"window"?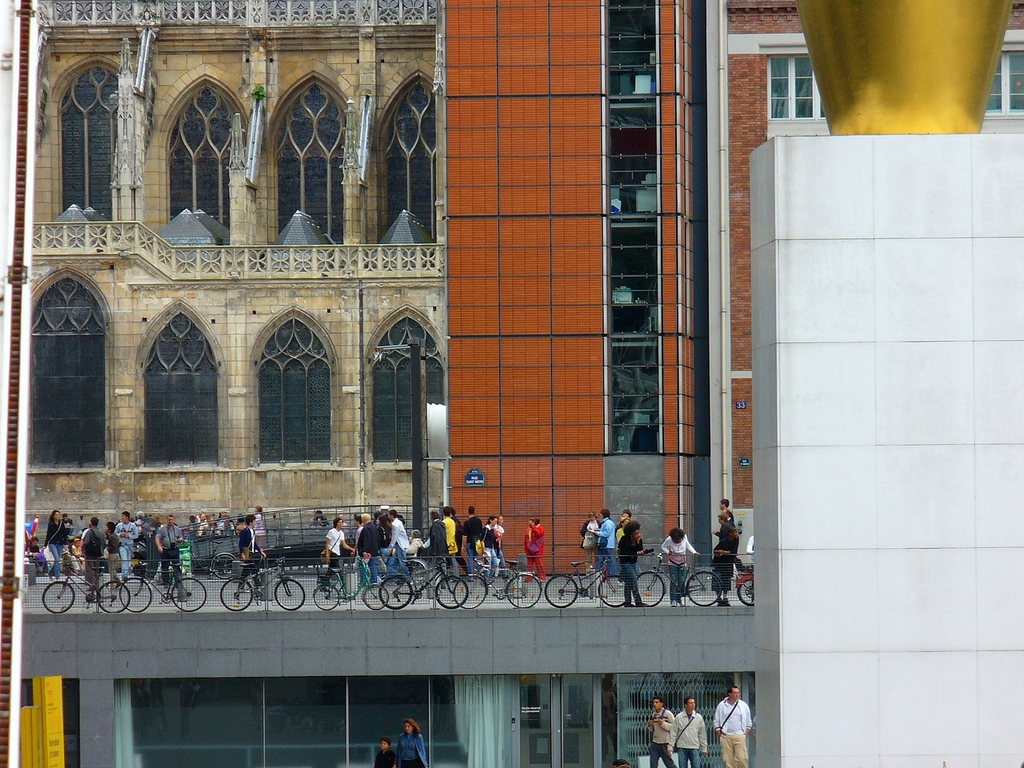
x1=264 y1=66 x2=358 y2=246
